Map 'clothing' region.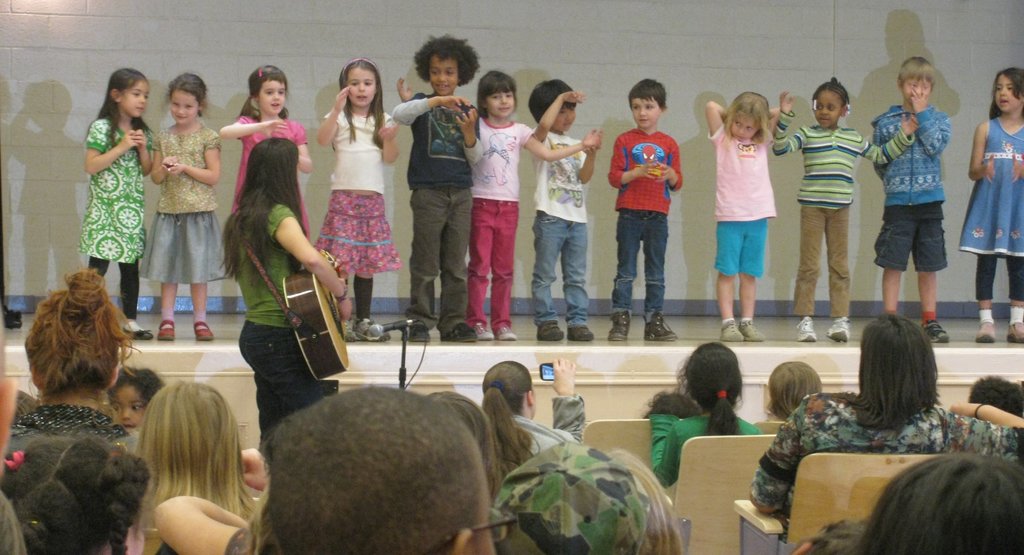
Mapped to [left=959, top=111, right=1023, bottom=272].
